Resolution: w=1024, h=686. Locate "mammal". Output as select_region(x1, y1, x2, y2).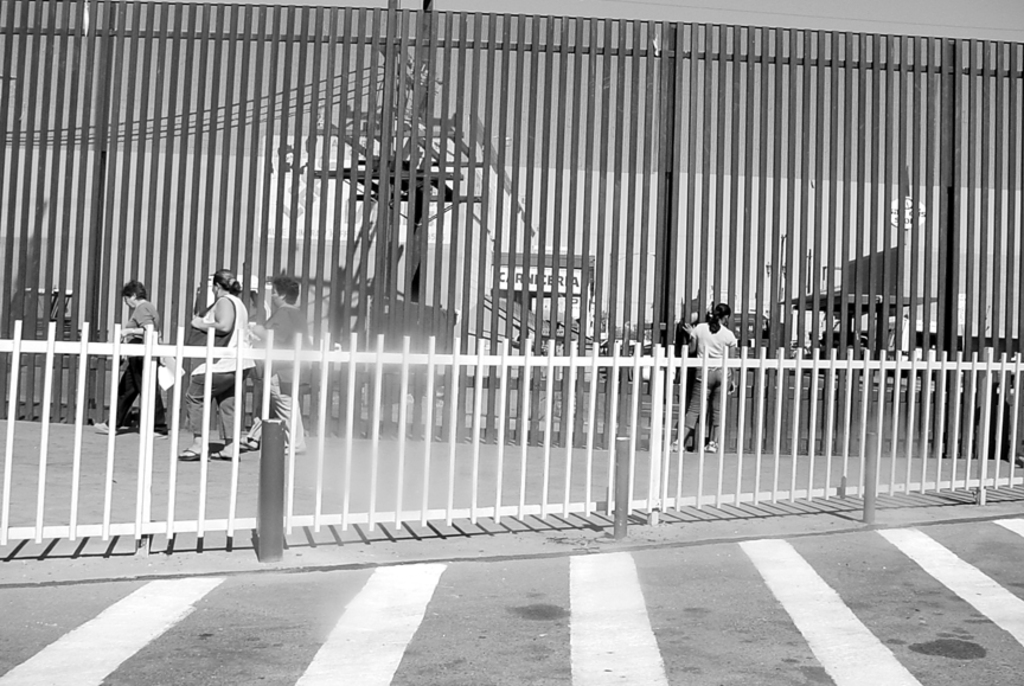
select_region(249, 271, 305, 455).
